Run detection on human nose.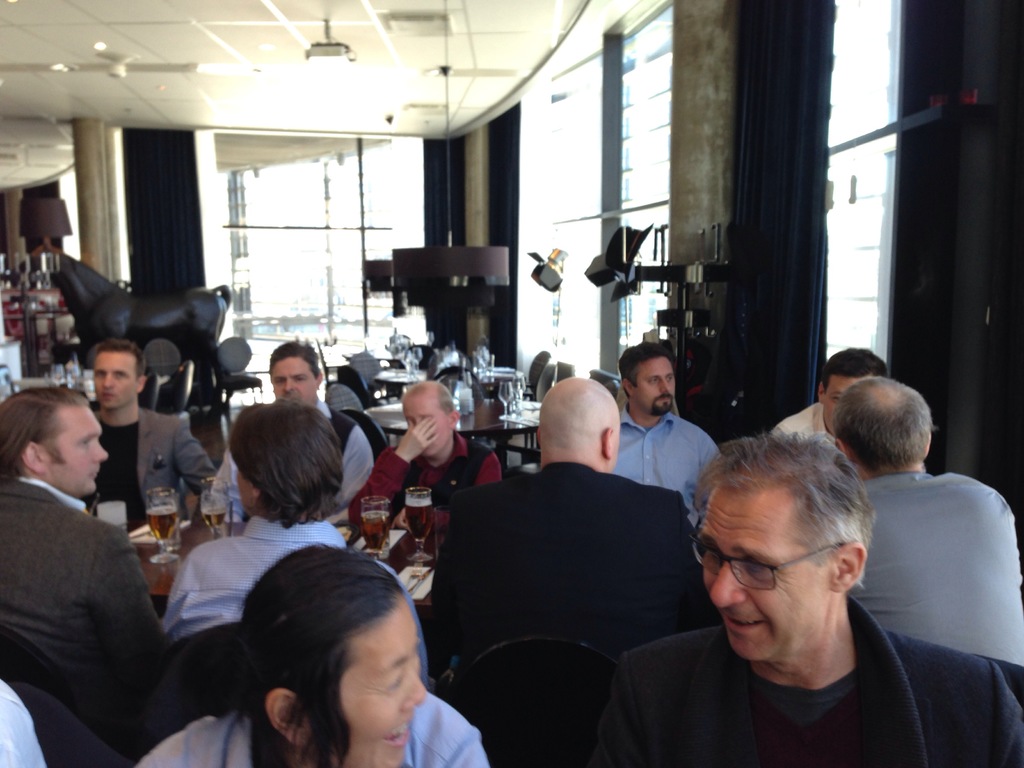
Result: [x1=100, y1=373, x2=115, y2=392].
